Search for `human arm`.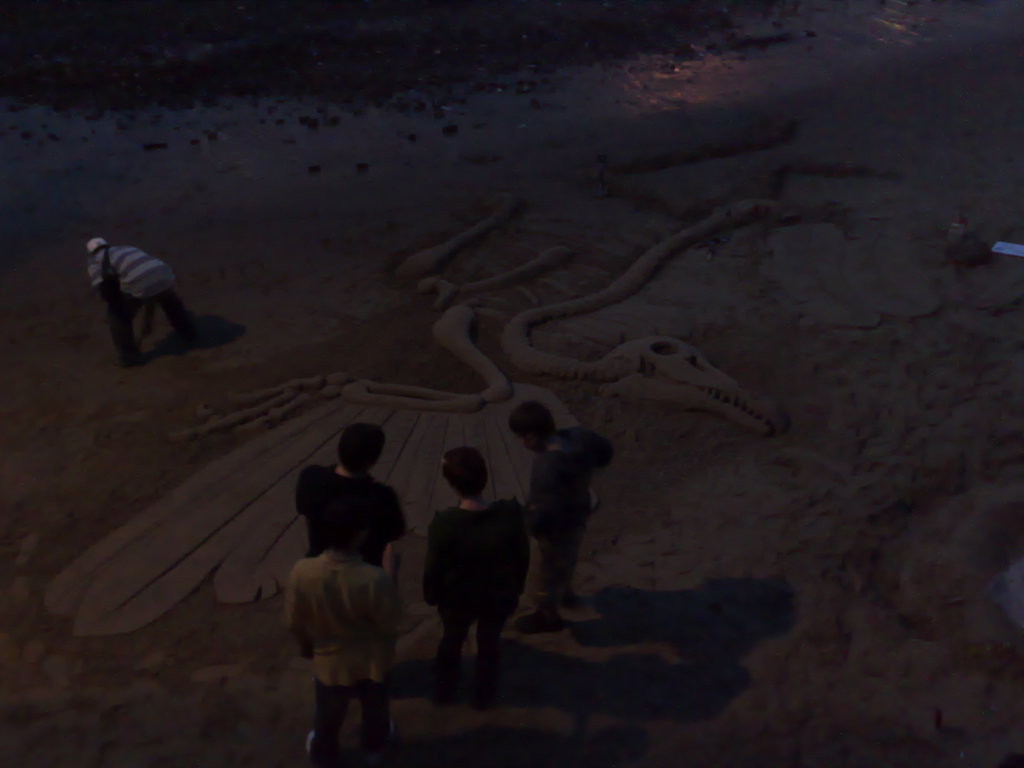
Found at crop(373, 491, 407, 545).
